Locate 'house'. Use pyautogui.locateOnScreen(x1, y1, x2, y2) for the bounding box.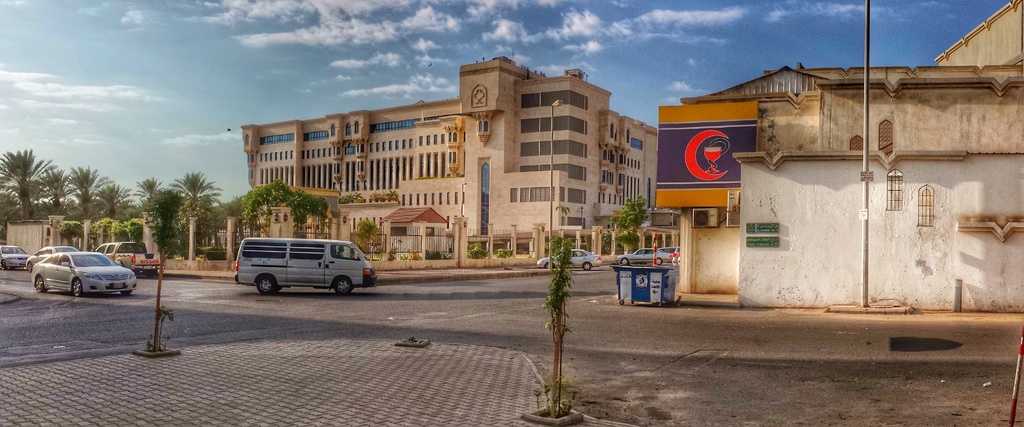
pyautogui.locateOnScreen(252, 36, 653, 280).
